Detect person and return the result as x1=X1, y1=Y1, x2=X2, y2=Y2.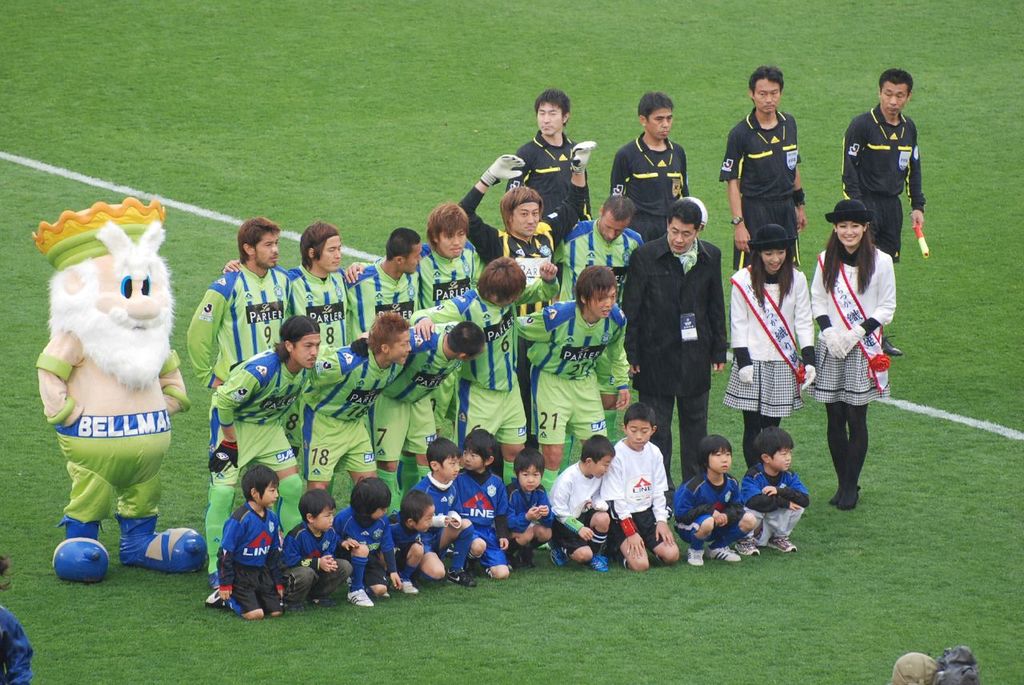
x1=598, y1=403, x2=685, y2=567.
